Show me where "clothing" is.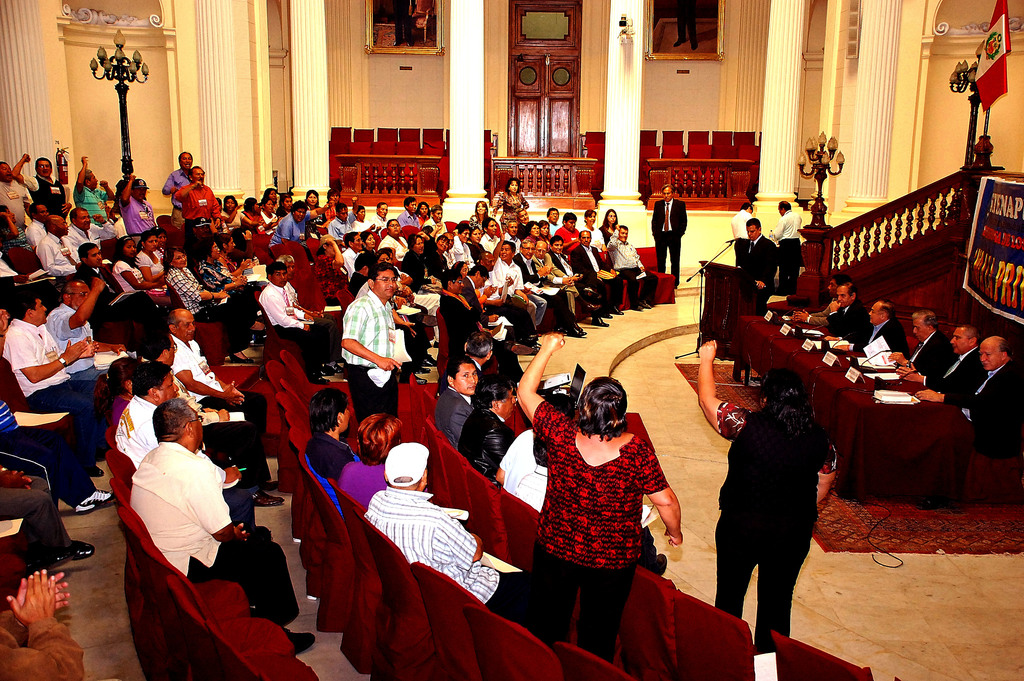
"clothing" is at region(675, 0, 696, 45).
